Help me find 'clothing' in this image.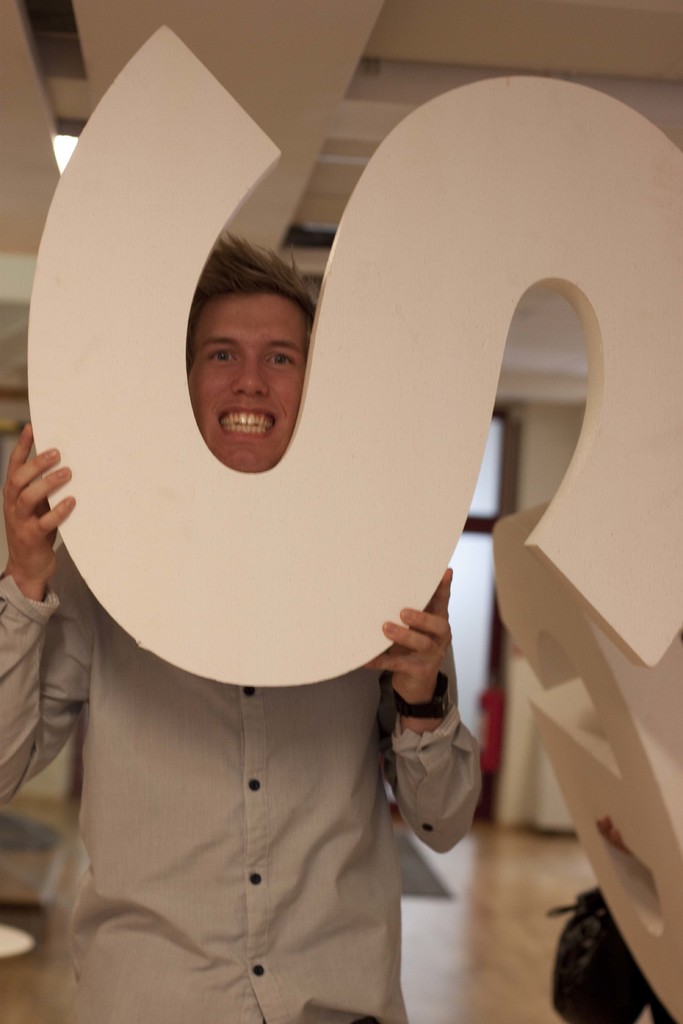
Found it: <box>0,532,491,1023</box>.
